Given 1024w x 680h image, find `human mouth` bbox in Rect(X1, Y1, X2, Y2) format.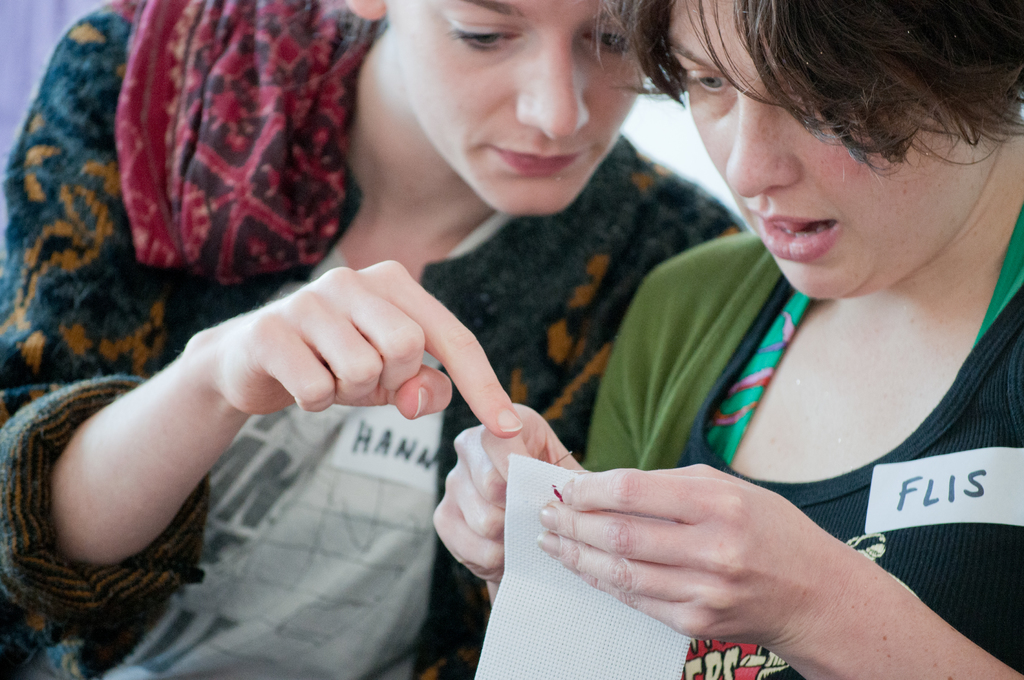
Rect(743, 206, 842, 263).
